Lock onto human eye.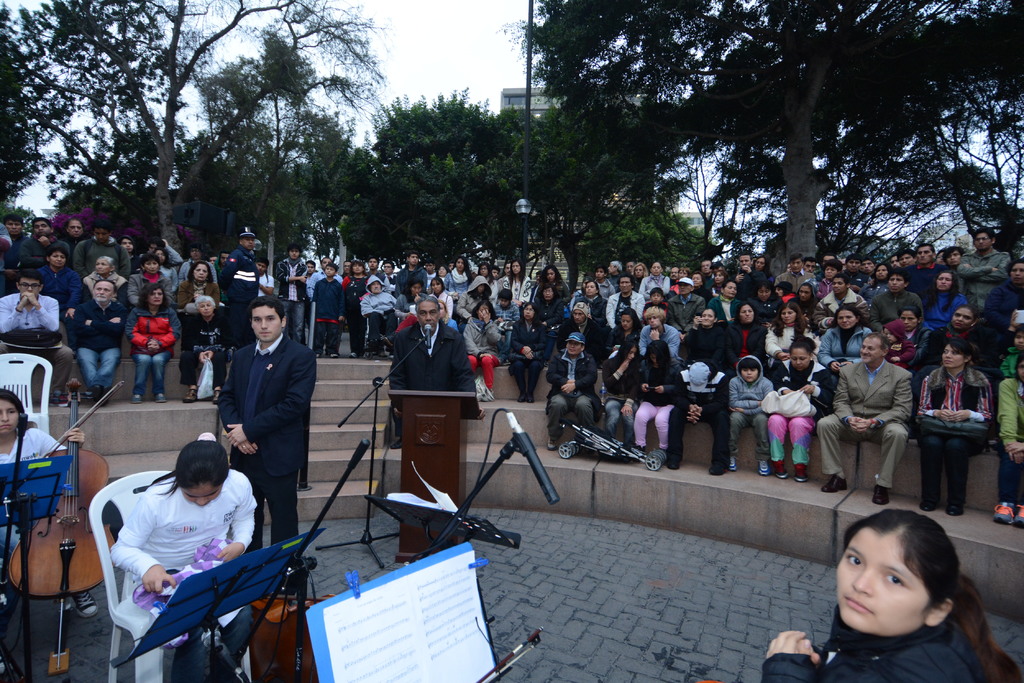
Locked: box=[843, 553, 861, 570].
